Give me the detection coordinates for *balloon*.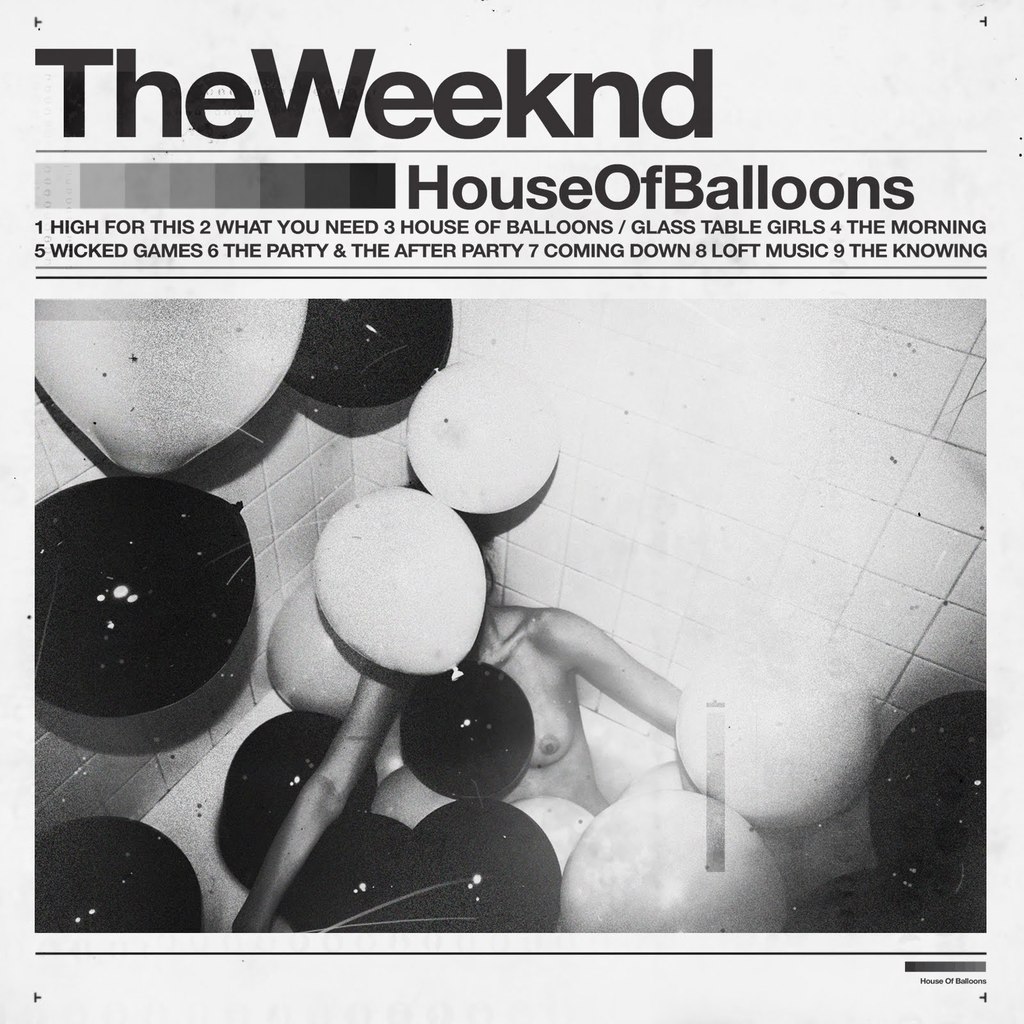
[x1=278, y1=817, x2=417, y2=941].
